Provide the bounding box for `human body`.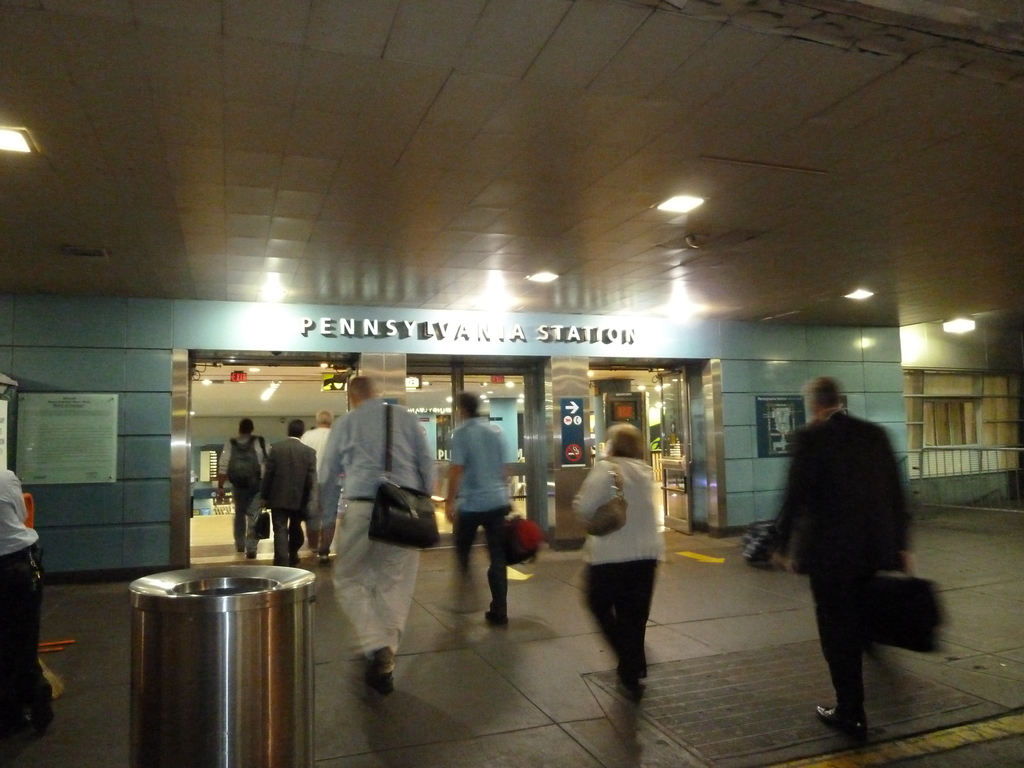
(left=301, top=413, right=337, bottom=549).
